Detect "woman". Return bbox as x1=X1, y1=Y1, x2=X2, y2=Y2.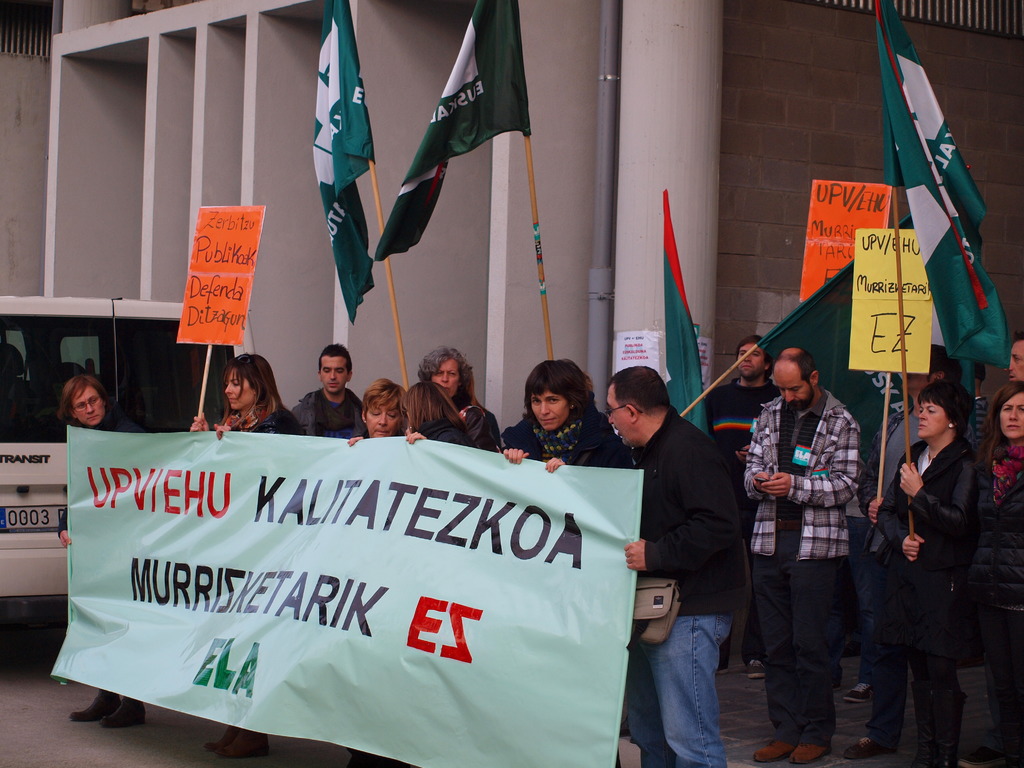
x1=59, y1=372, x2=149, y2=730.
